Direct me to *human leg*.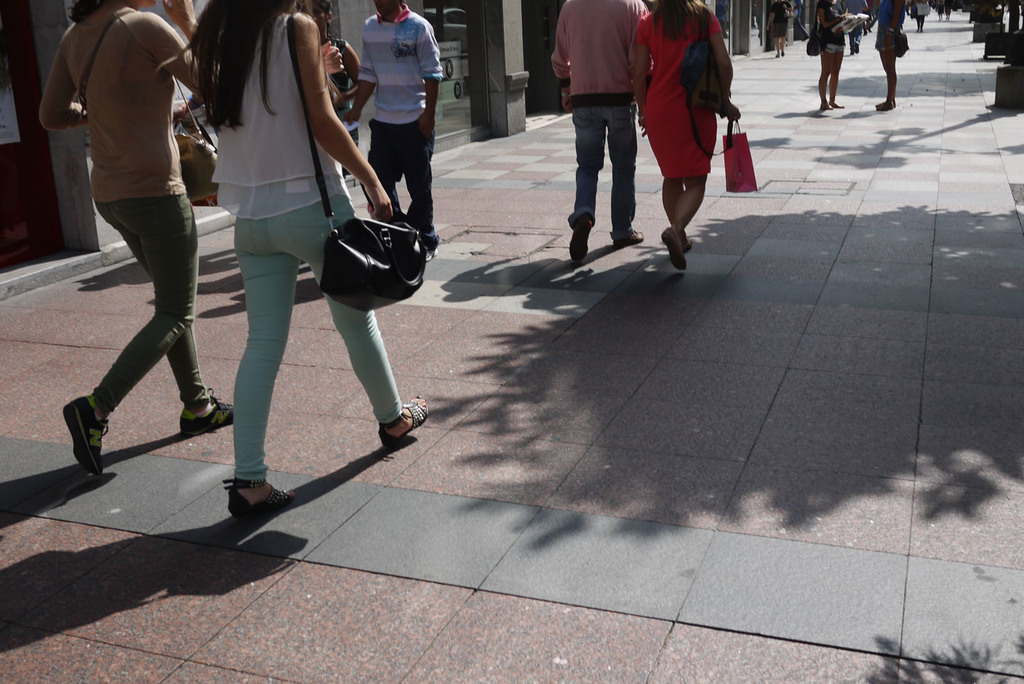
Direction: bbox=(604, 102, 640, 243).
